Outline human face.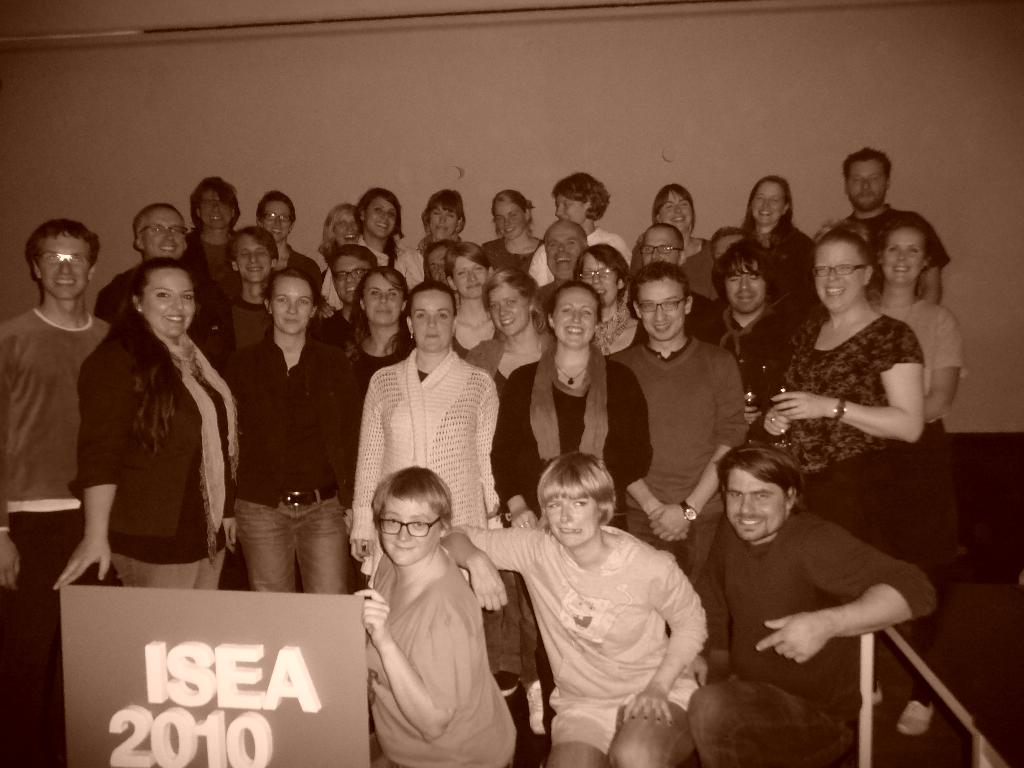
Outline: box(885, 228, 930, 284).
